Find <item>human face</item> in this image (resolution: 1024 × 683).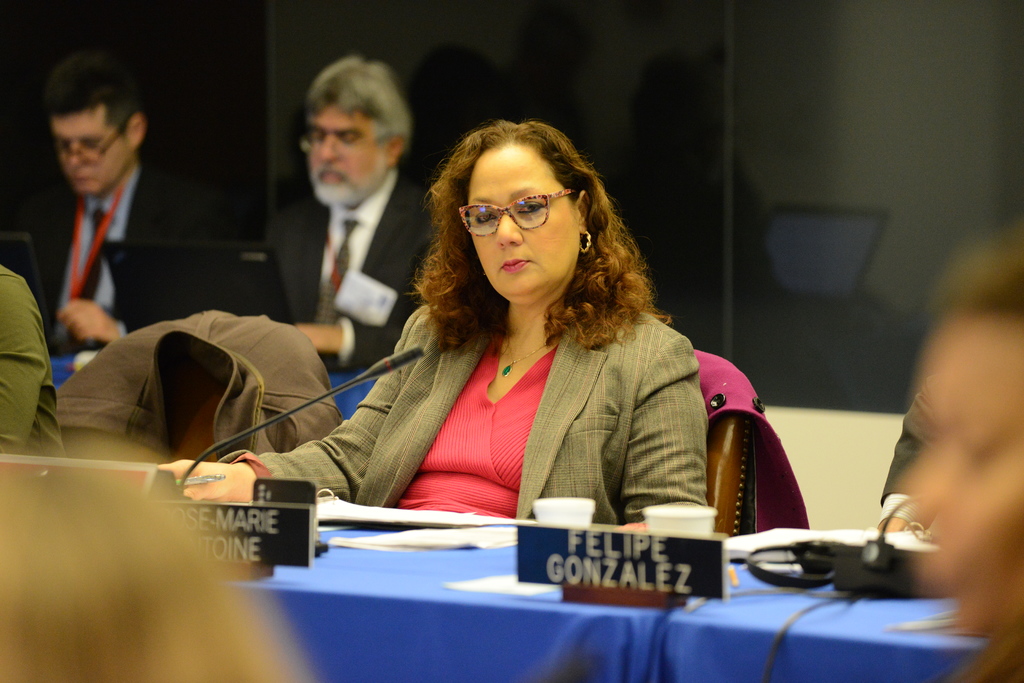
[308,105,388,202].
